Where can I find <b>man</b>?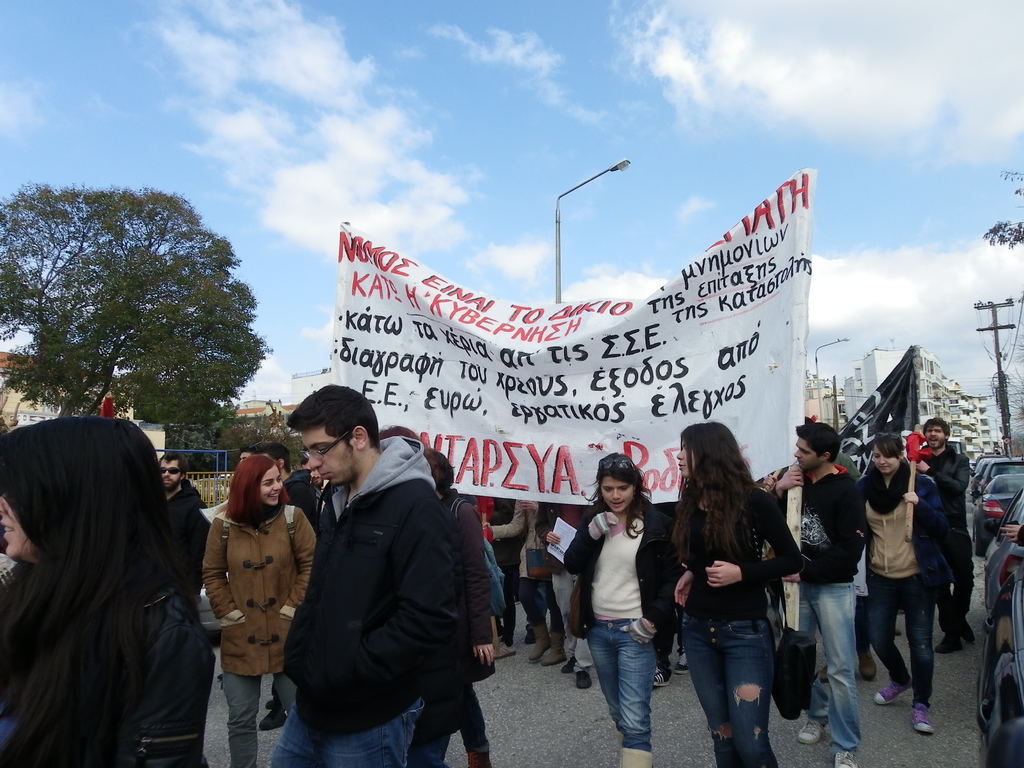
You can find it at detection(274, 393, 489, 767).
